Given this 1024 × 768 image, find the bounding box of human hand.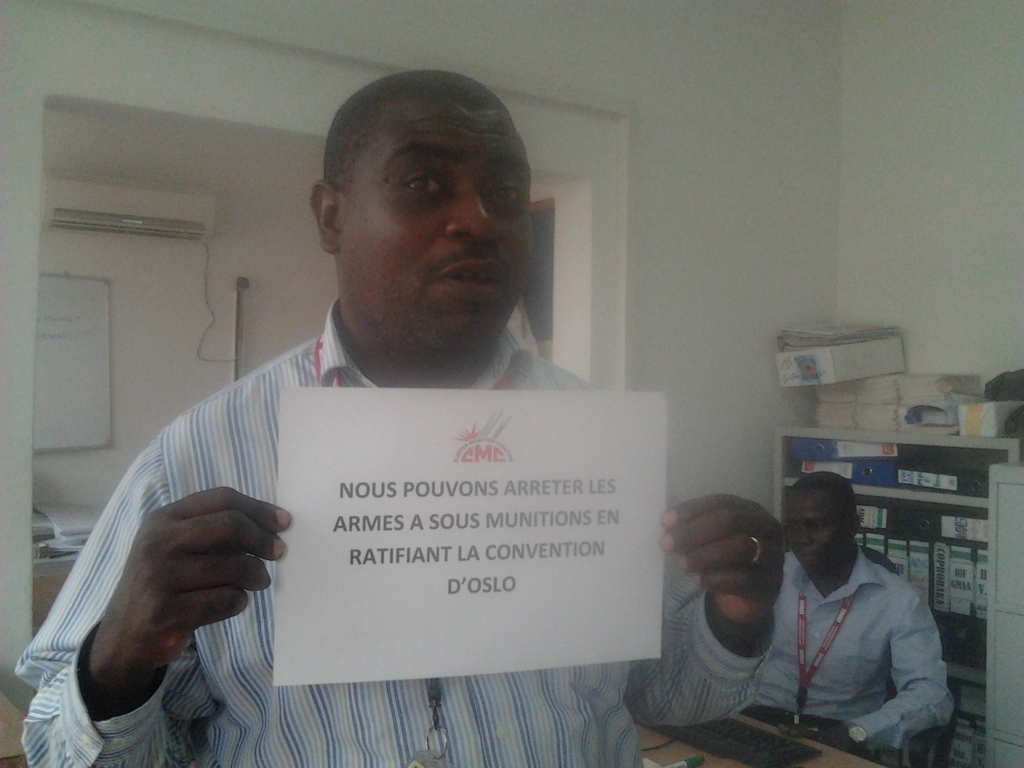
<box>657,492,787,630</box>.
